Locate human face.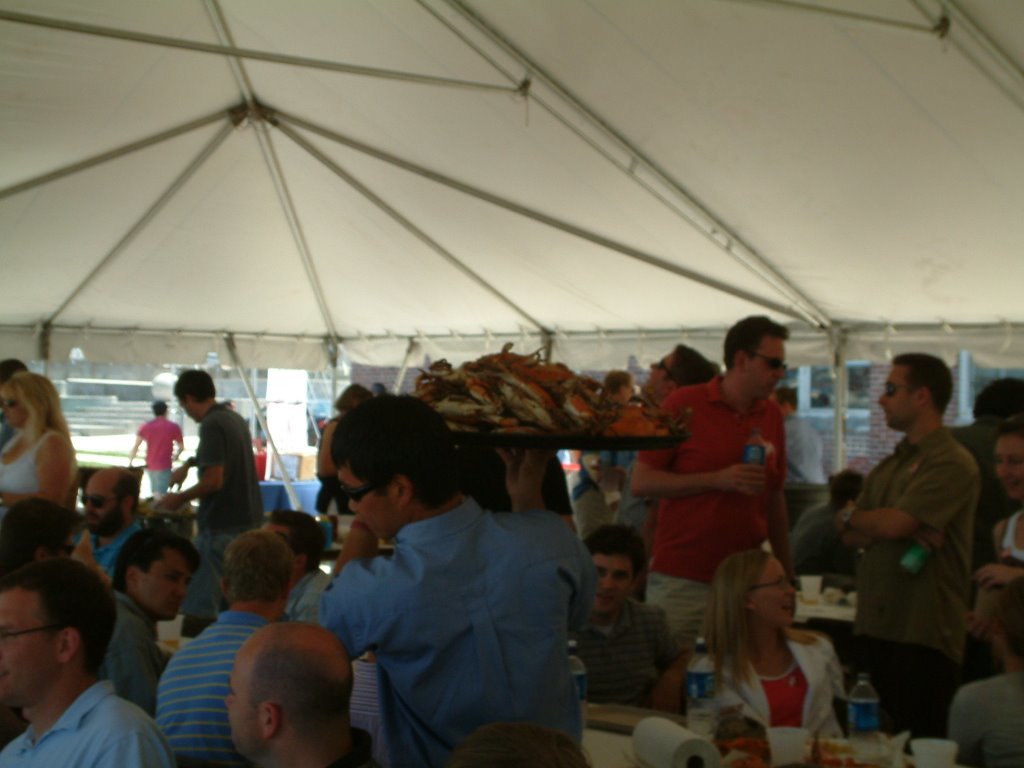
Bounding box: bbox(343, 463, 398, 536).
